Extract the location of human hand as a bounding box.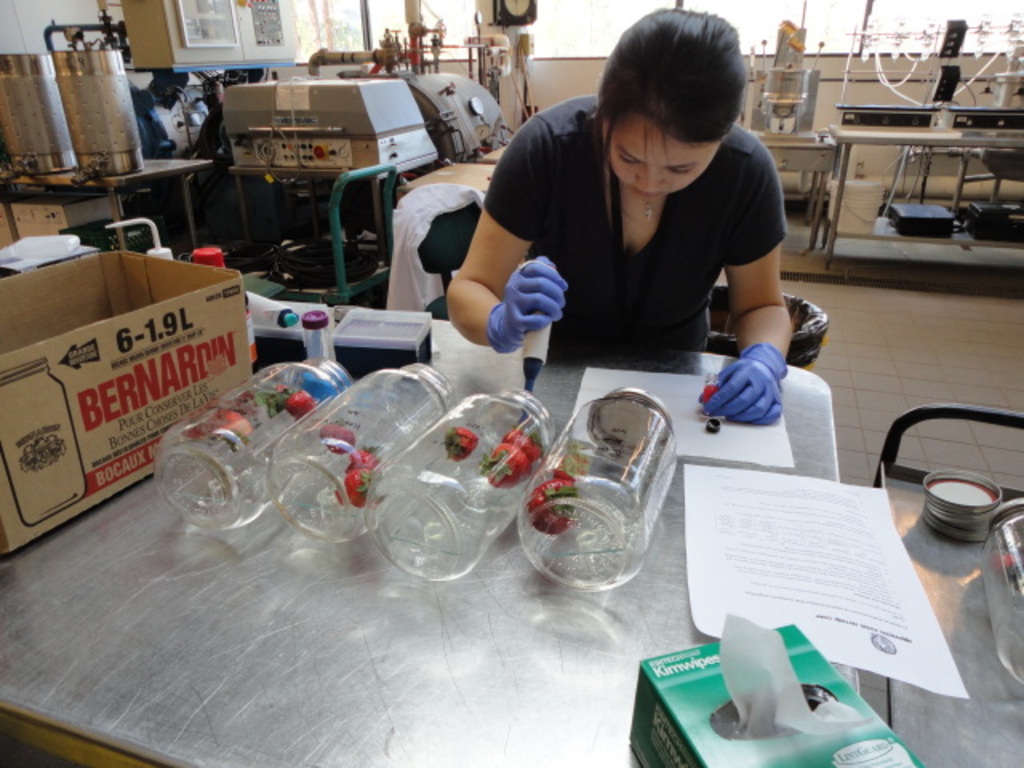
[x1=696, y1=358, x2=784, y2=430].
